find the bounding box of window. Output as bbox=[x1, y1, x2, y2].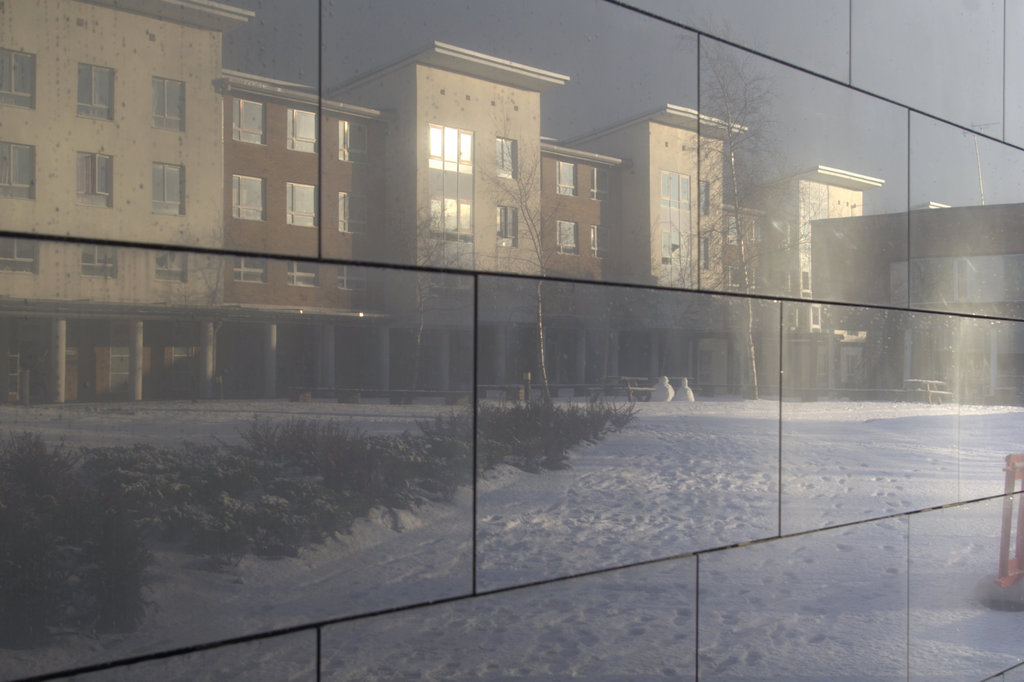
bbox=[79, 152, 112, 206].
